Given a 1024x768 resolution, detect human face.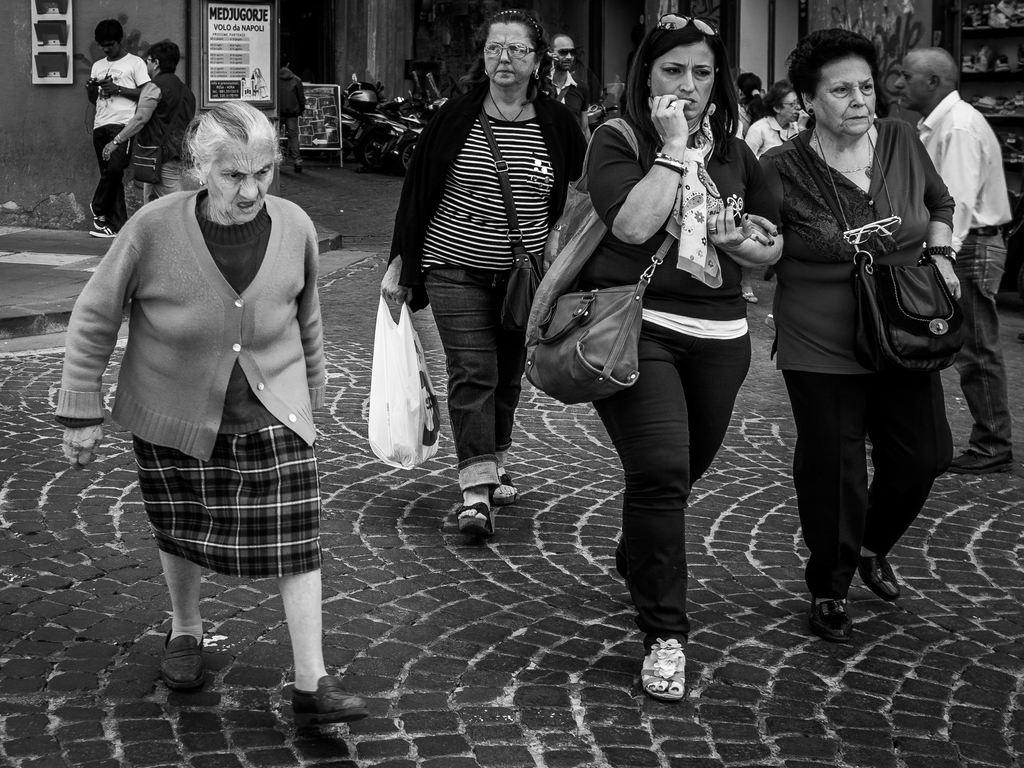
locate(205, 141, 276, 225).
